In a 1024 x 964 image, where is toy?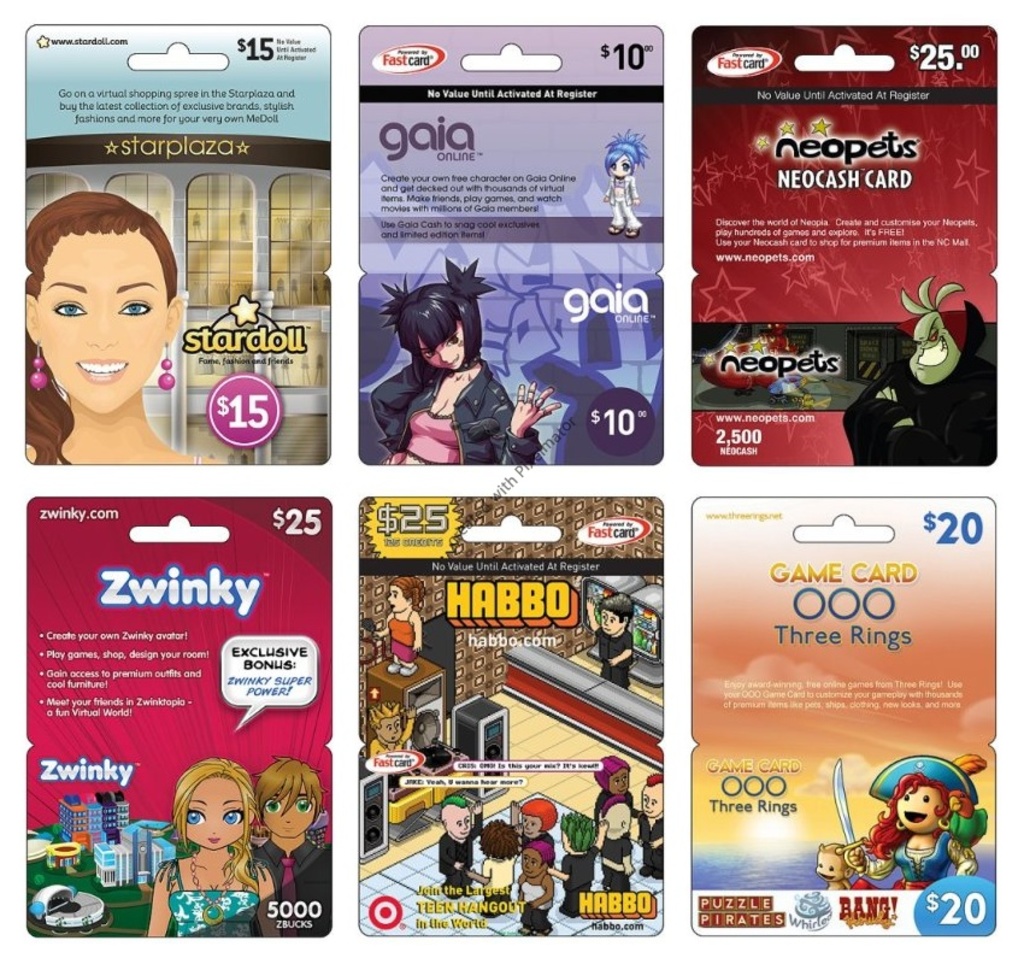
bbox=(824, 746, 990, 892).
